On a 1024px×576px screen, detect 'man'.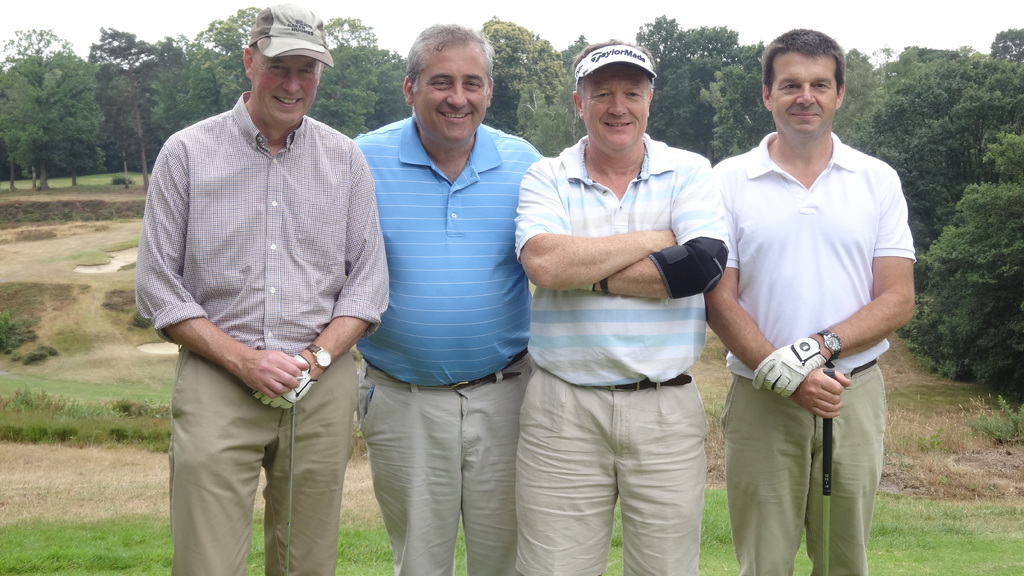
pyautogui.locateOnScreen(134, 4, 390, 575).
